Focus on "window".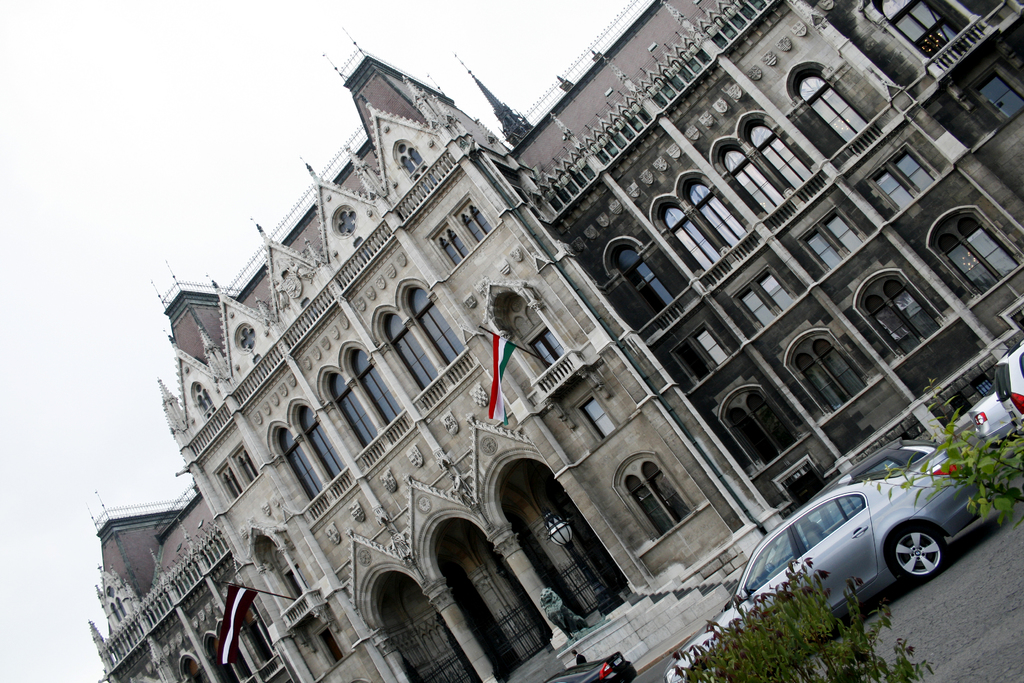
Focused at BBox(847, 260, 945, 357).
